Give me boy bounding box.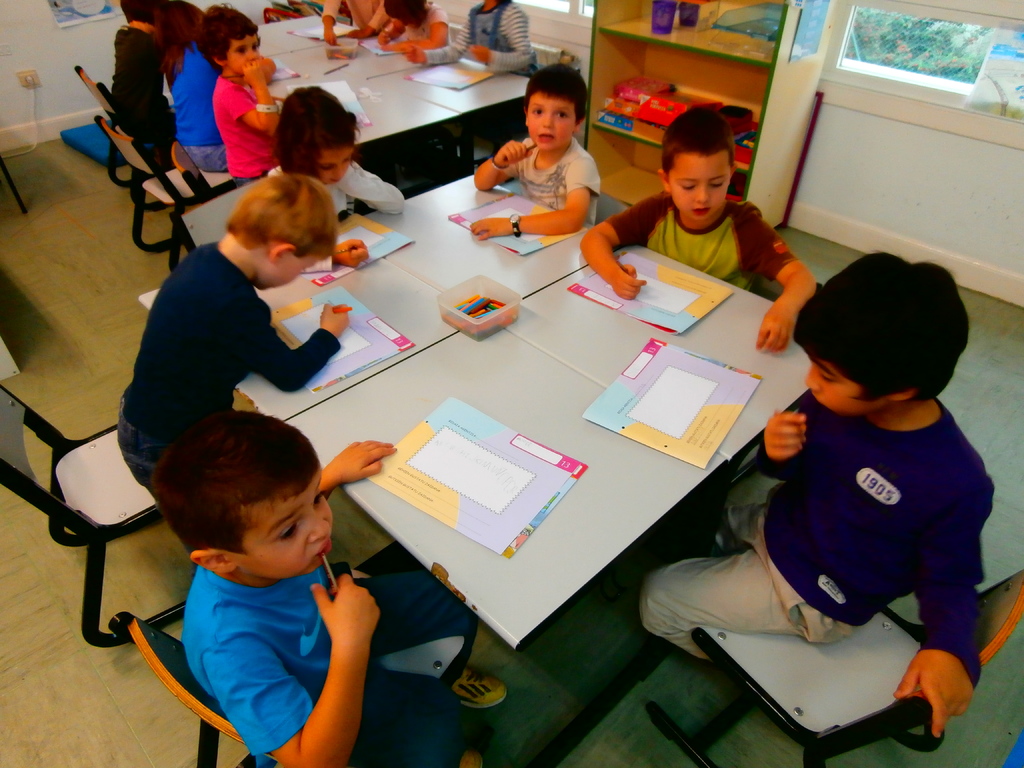
bbox=(152, 406, 512, 767).
